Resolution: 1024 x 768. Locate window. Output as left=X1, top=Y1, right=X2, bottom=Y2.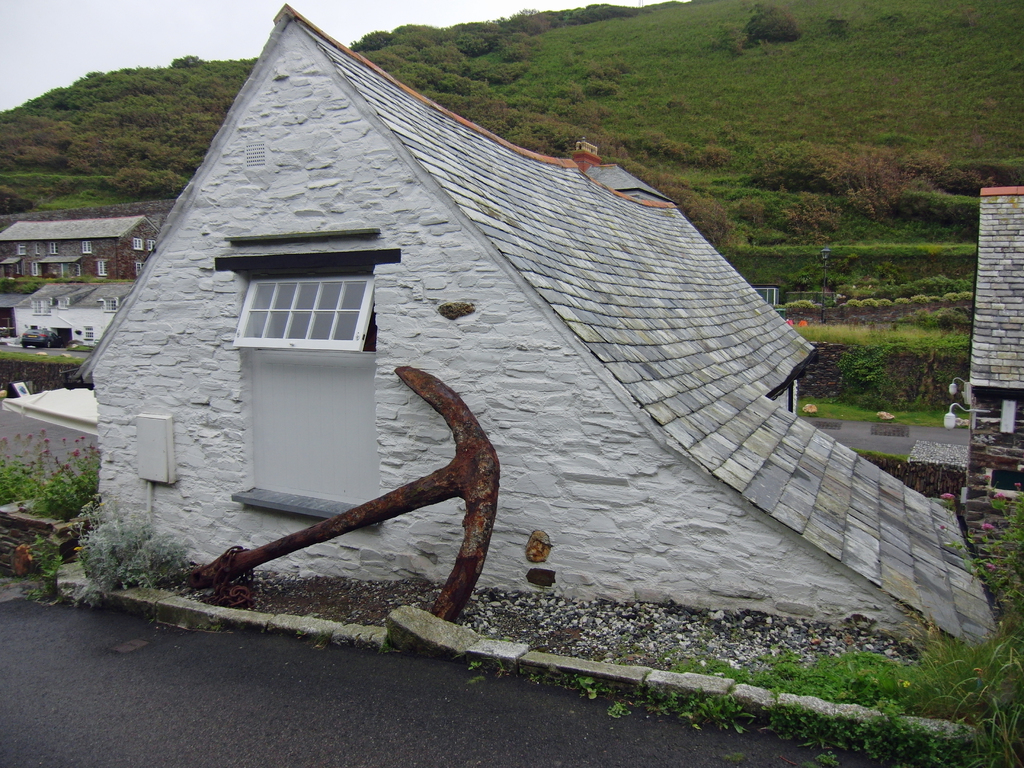
left=19, top=243, right=28, bottom=257.
